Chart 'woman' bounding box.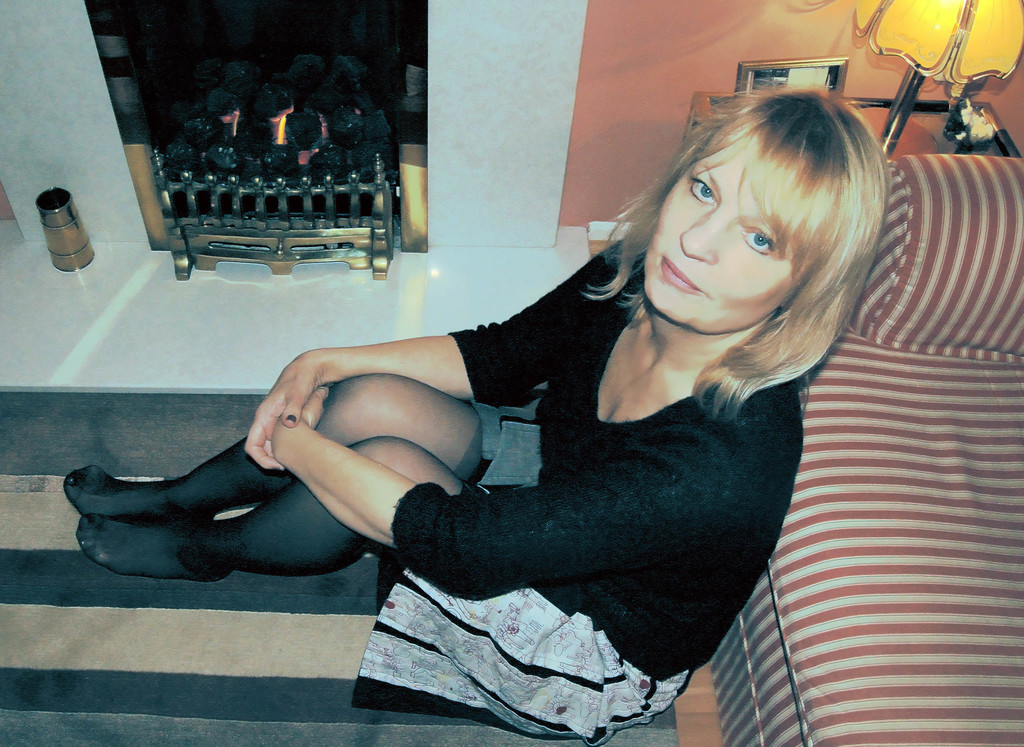
Charted: (63, 83, 894, 743).
